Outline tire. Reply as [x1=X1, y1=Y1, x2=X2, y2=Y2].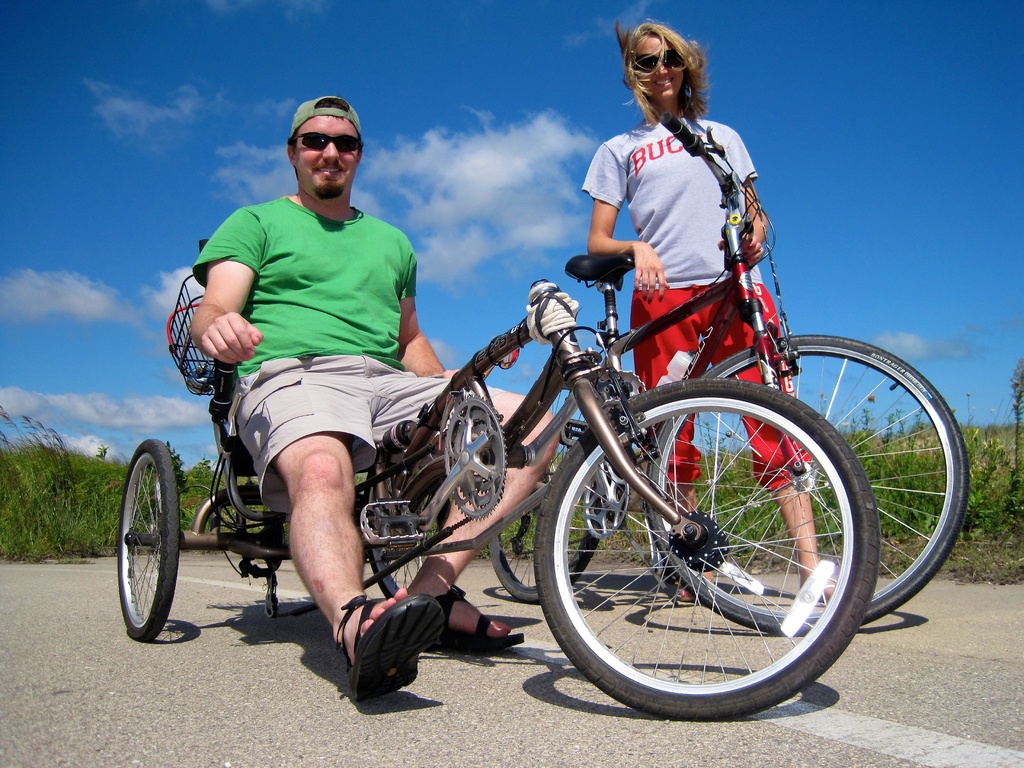
[x1=646, y1=335, x2=970, y2=635].
